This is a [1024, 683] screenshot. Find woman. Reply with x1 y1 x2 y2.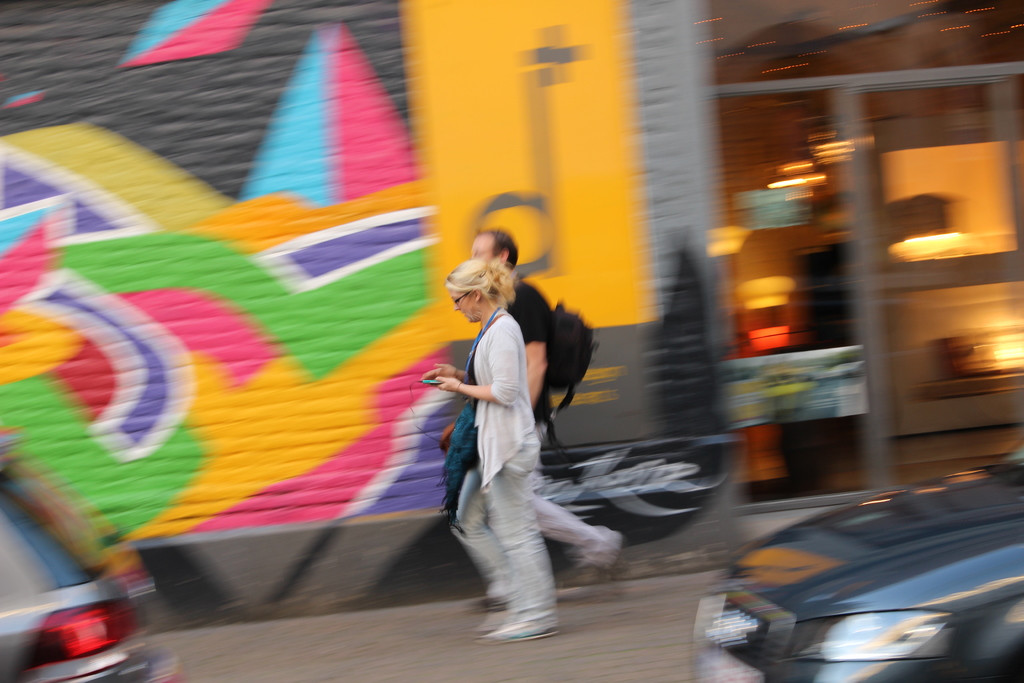
423 228 577 645.
